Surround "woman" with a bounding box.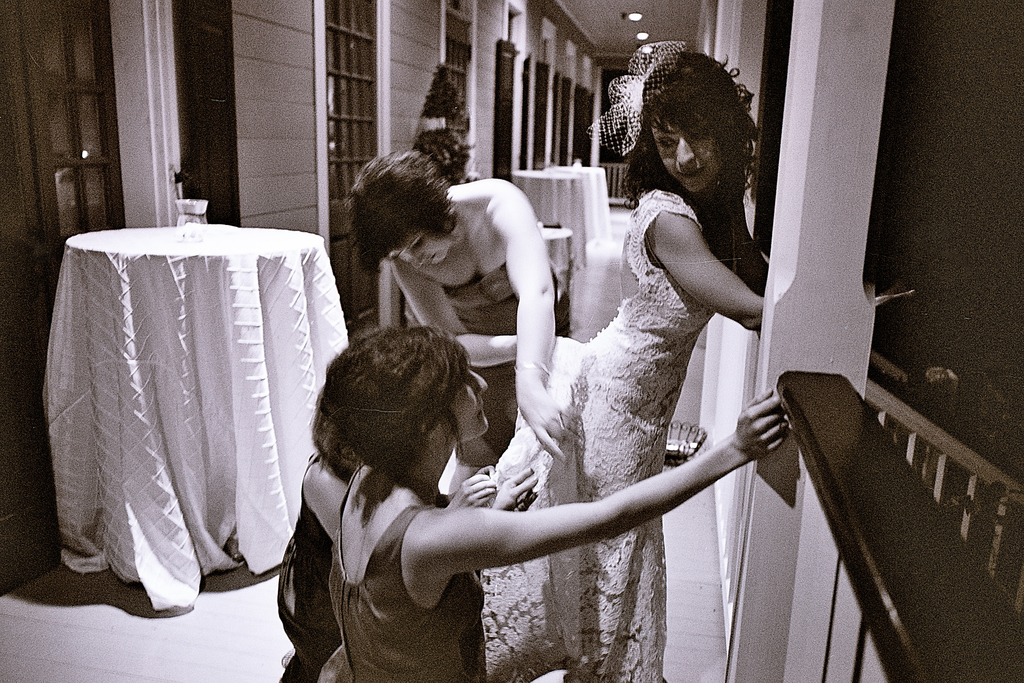
[x1=476, y1=42, x2=769, y2=682].
